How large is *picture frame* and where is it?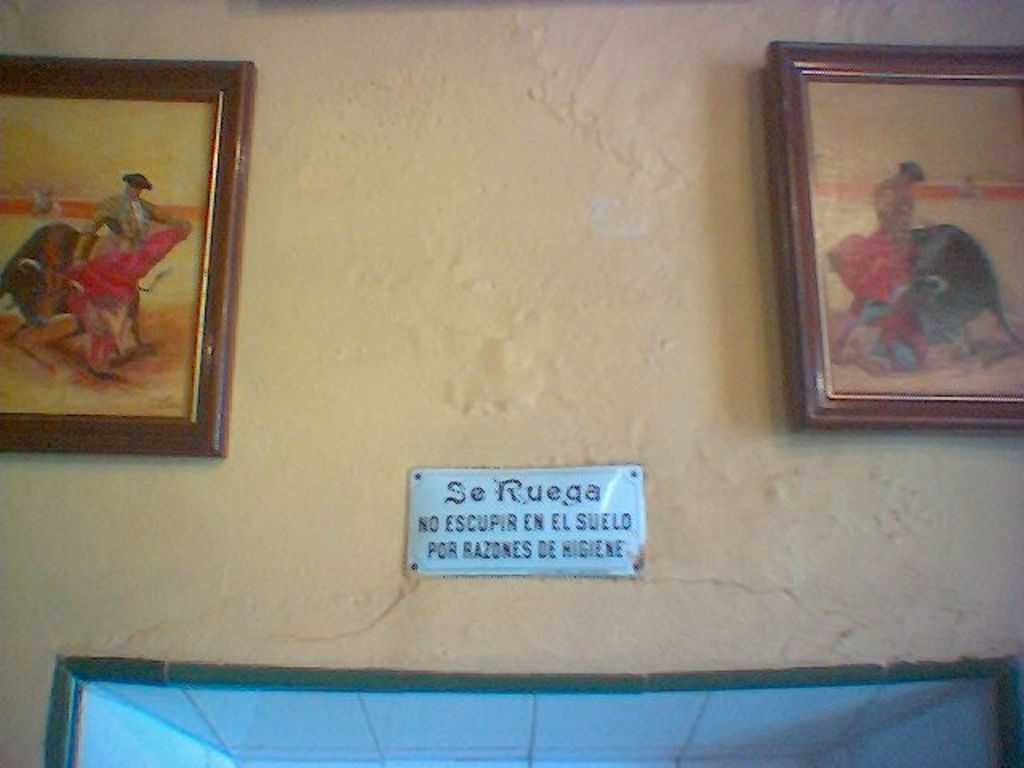
Bounding box: region(0, 51, 254, 458).
